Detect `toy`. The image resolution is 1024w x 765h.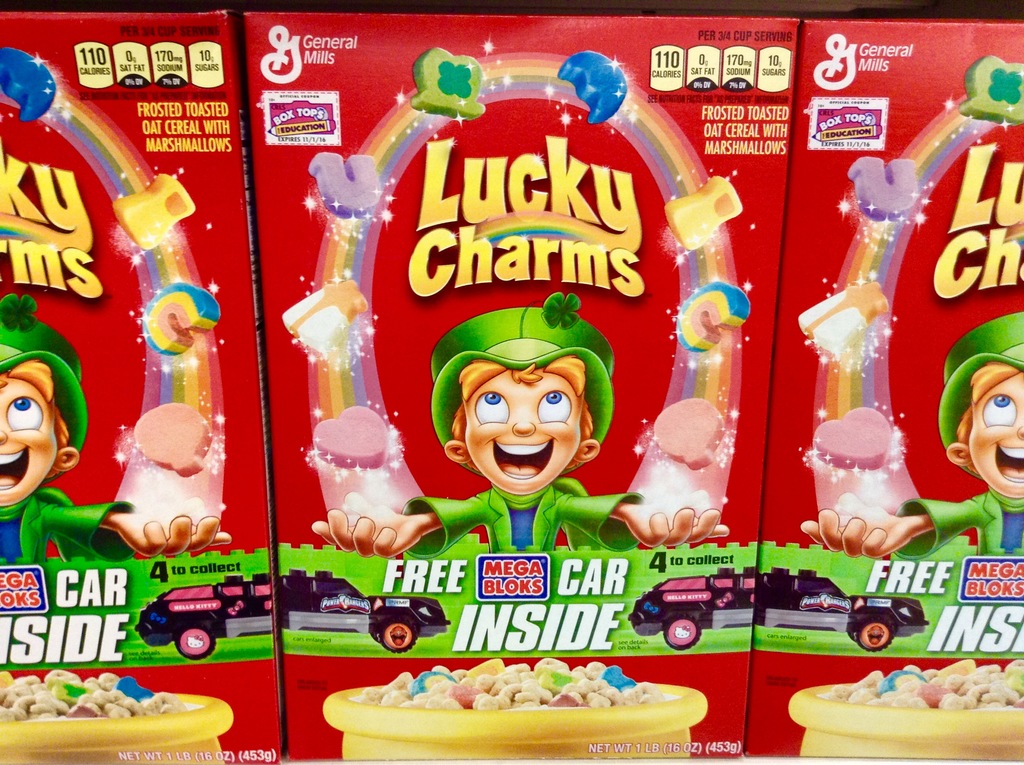
(x1=310, y1=291, x2=730, y2=565).
